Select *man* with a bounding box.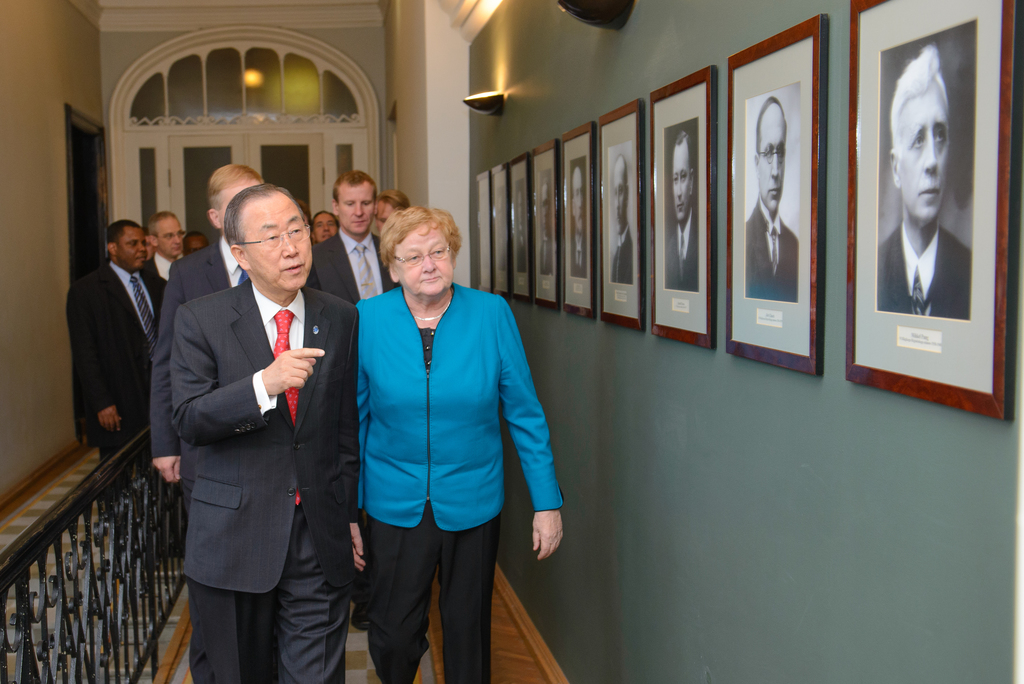
x1=140 y1=225 x2=155 y2=257.
